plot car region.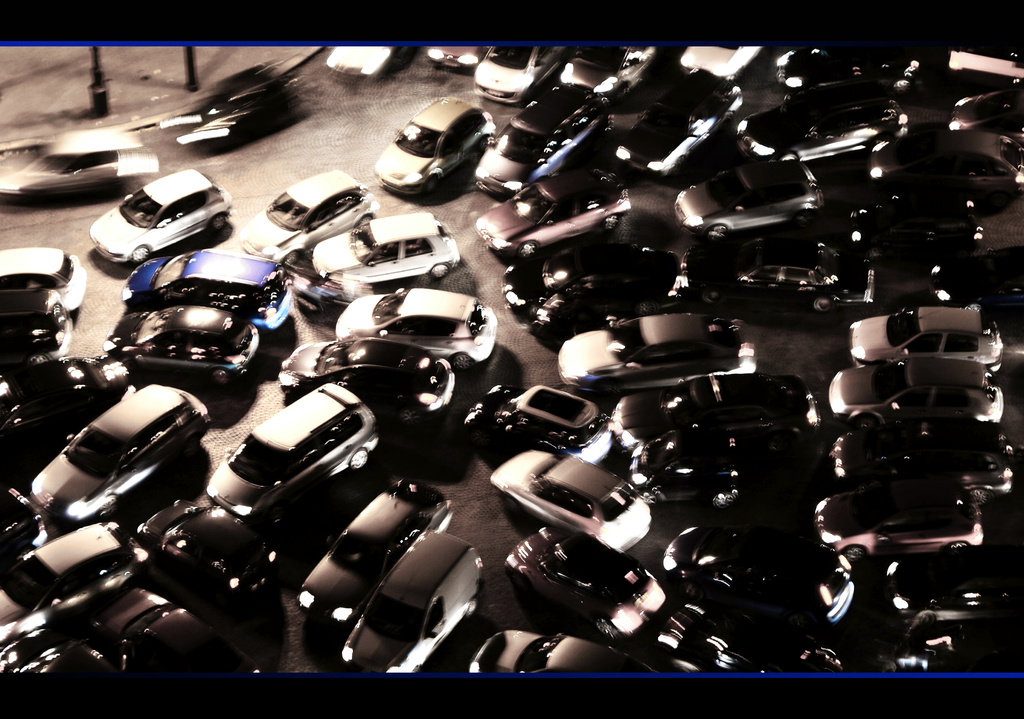
Plotted at bbox(561, 46, 657, 102).
